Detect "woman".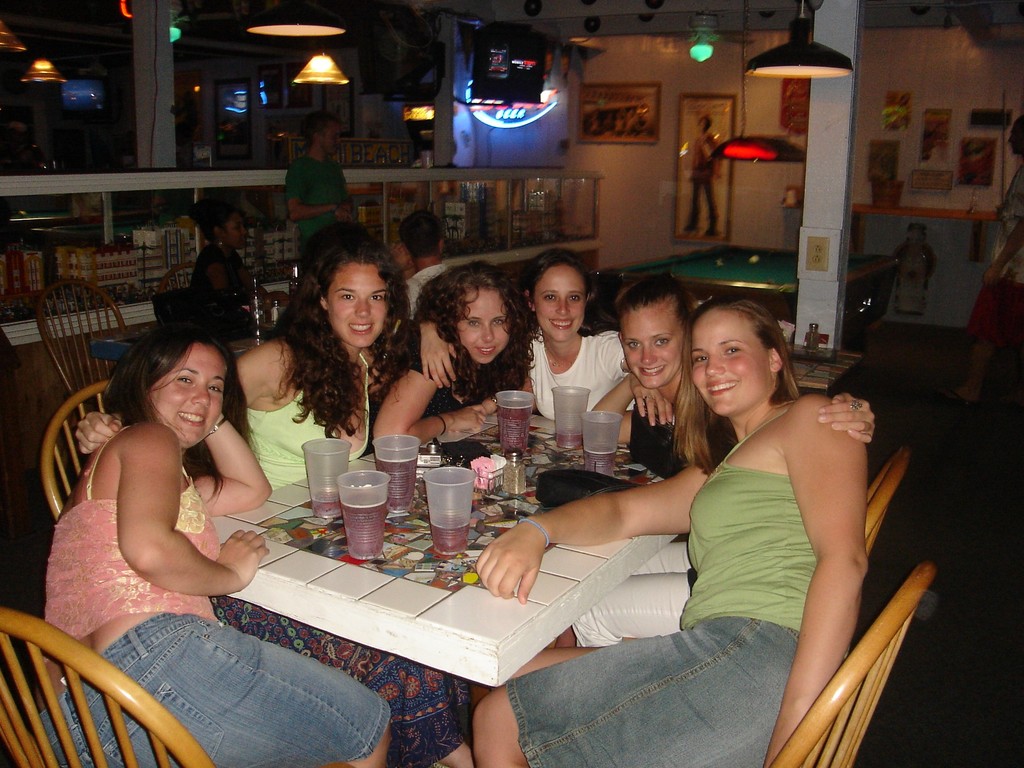
Detected at [483,303,868,767].
